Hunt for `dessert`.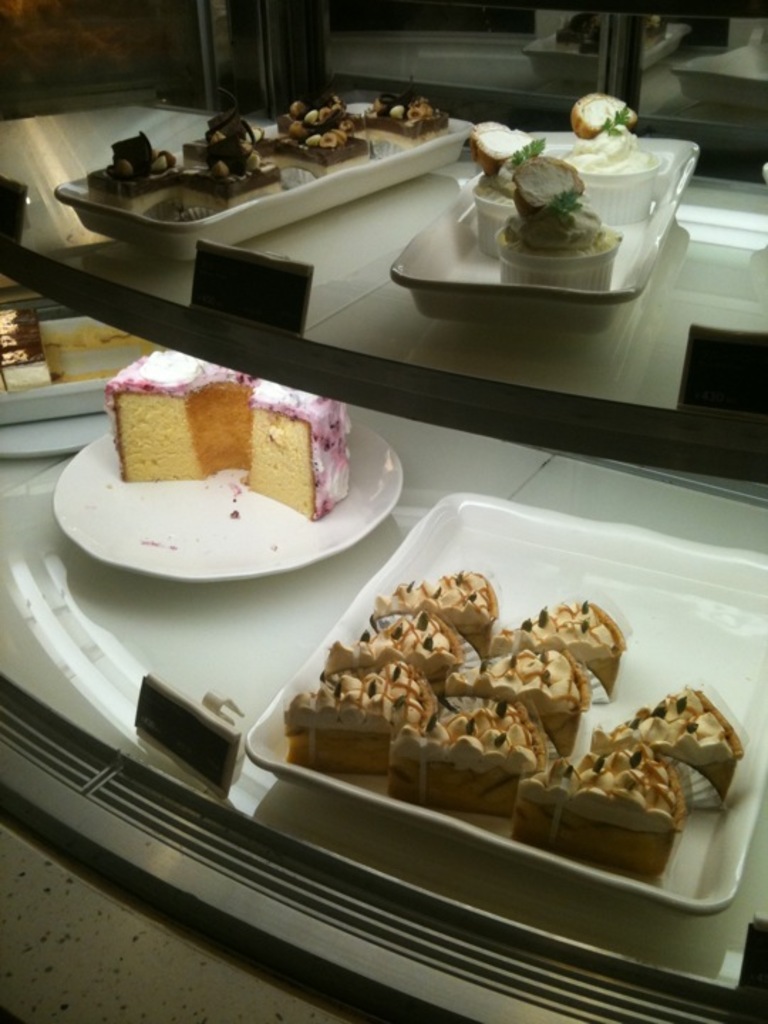
Hunted down at bbox=[580, 98, 654, 223].
